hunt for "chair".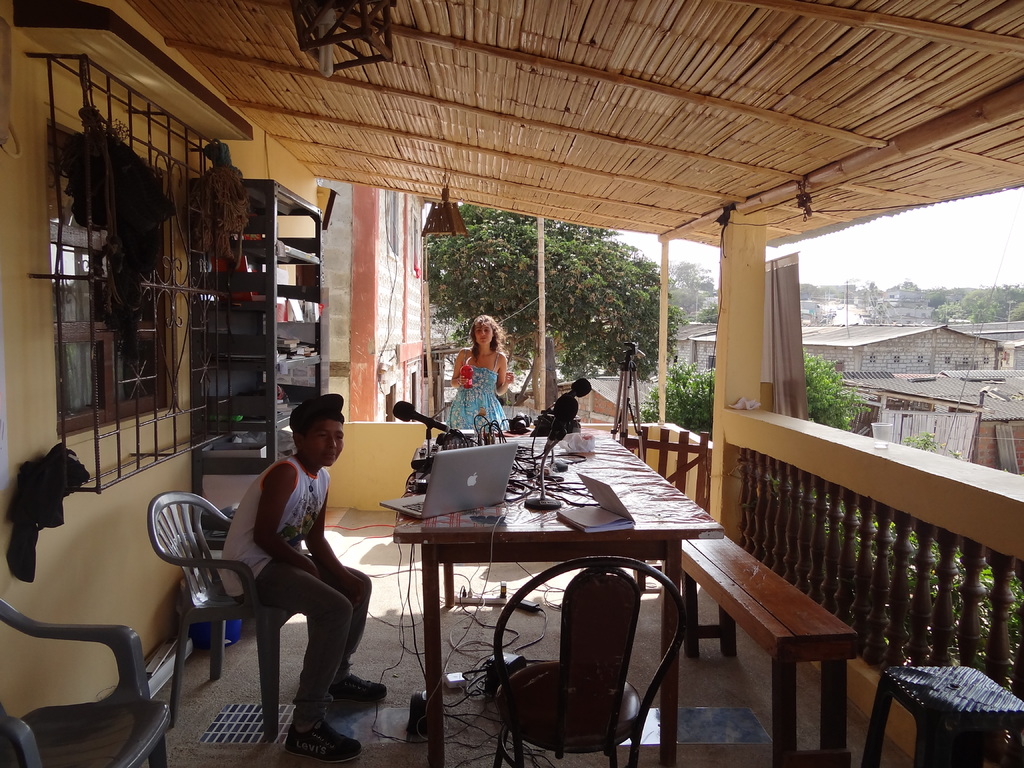
Hunted down at 0, 595, 168, 767.
